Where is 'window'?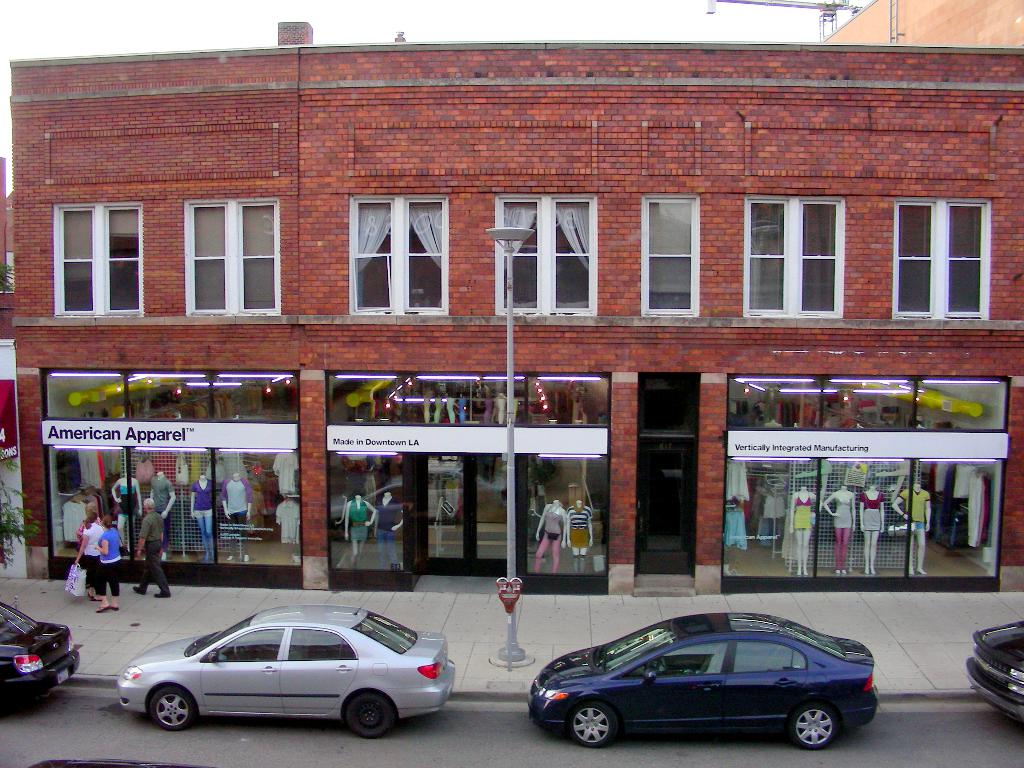
Rect(350, 190, 449, 311).
